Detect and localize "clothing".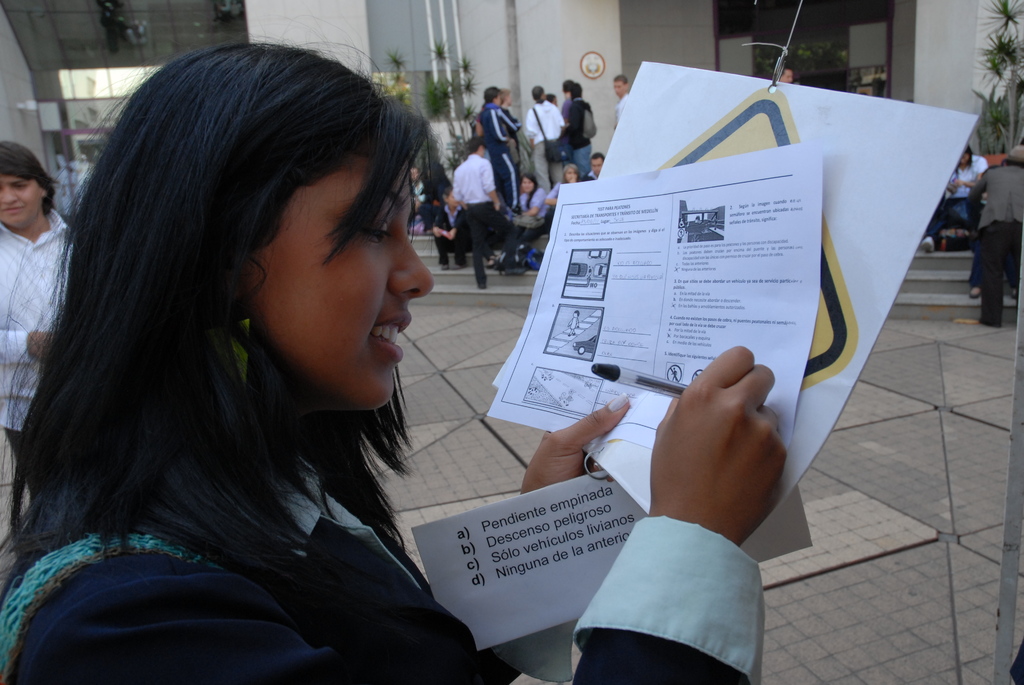
Localized at crop(0, 427, 765, 684).
